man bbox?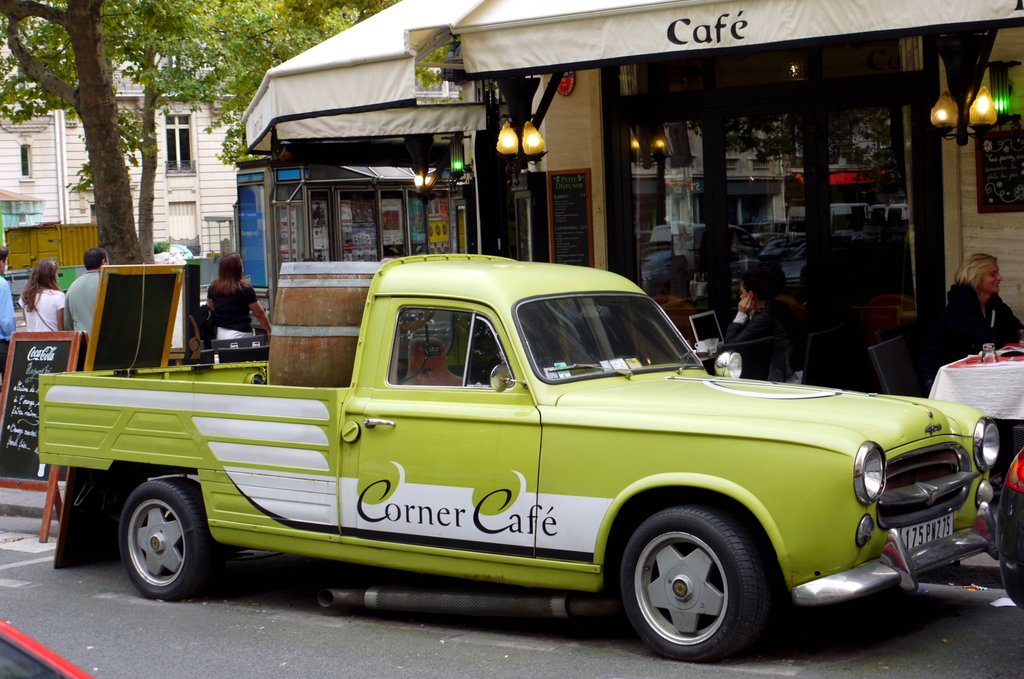
bbox=(61, 246, 109, 338)
